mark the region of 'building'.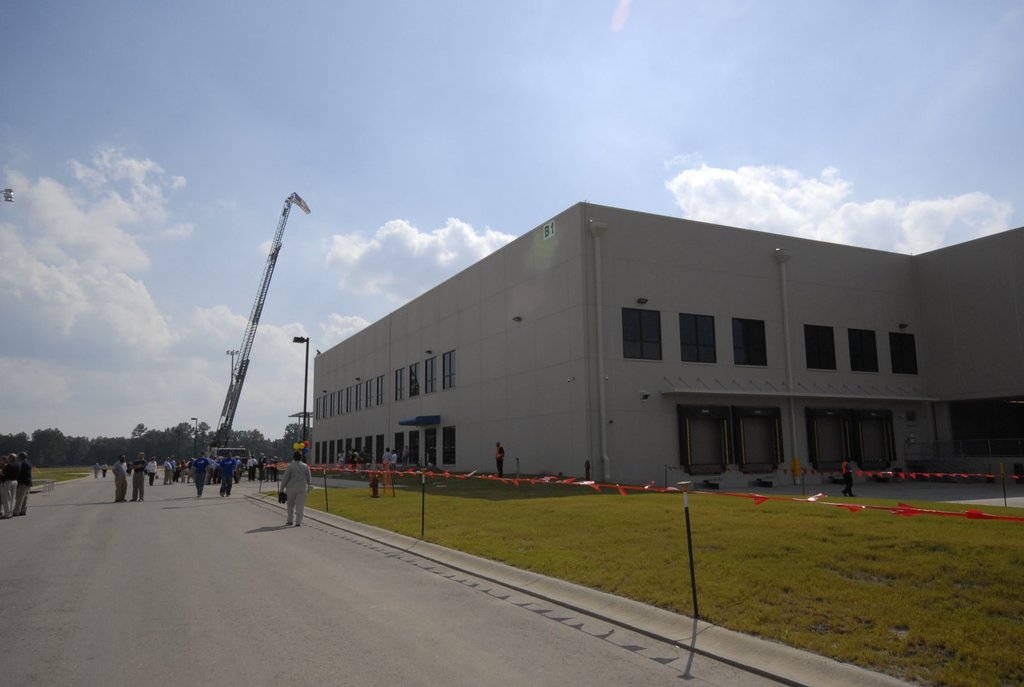
Region: {"left": 308, "top": 201, "right": 1023, "bottom": 492}.
